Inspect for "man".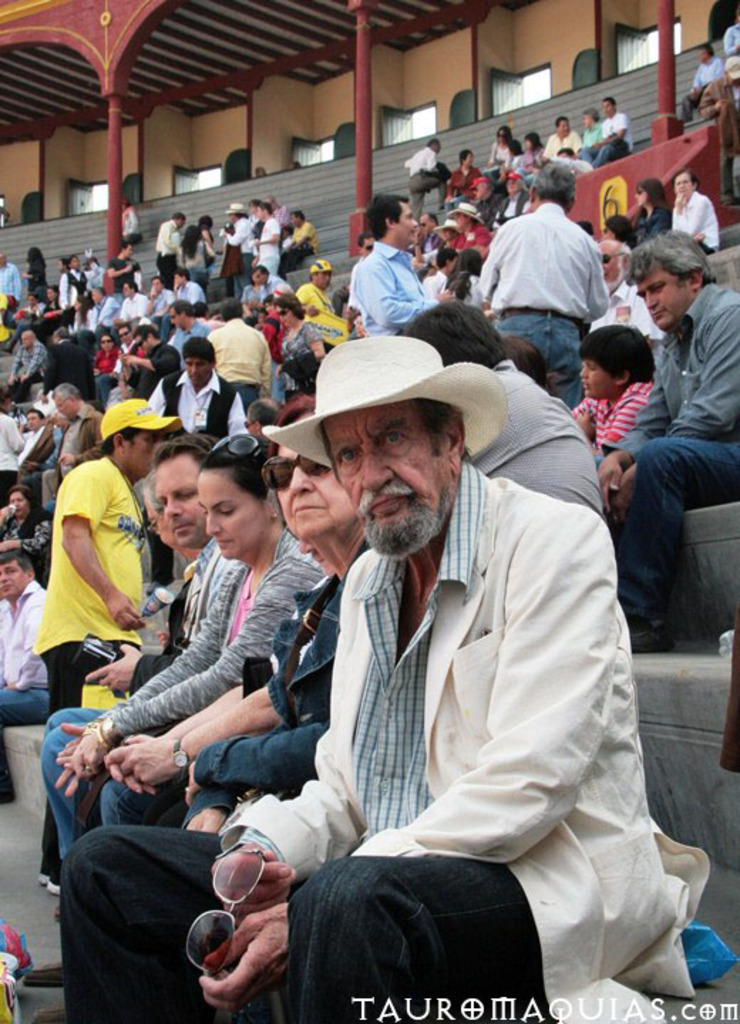
Inspection: region(601, 230, 739, 653).
